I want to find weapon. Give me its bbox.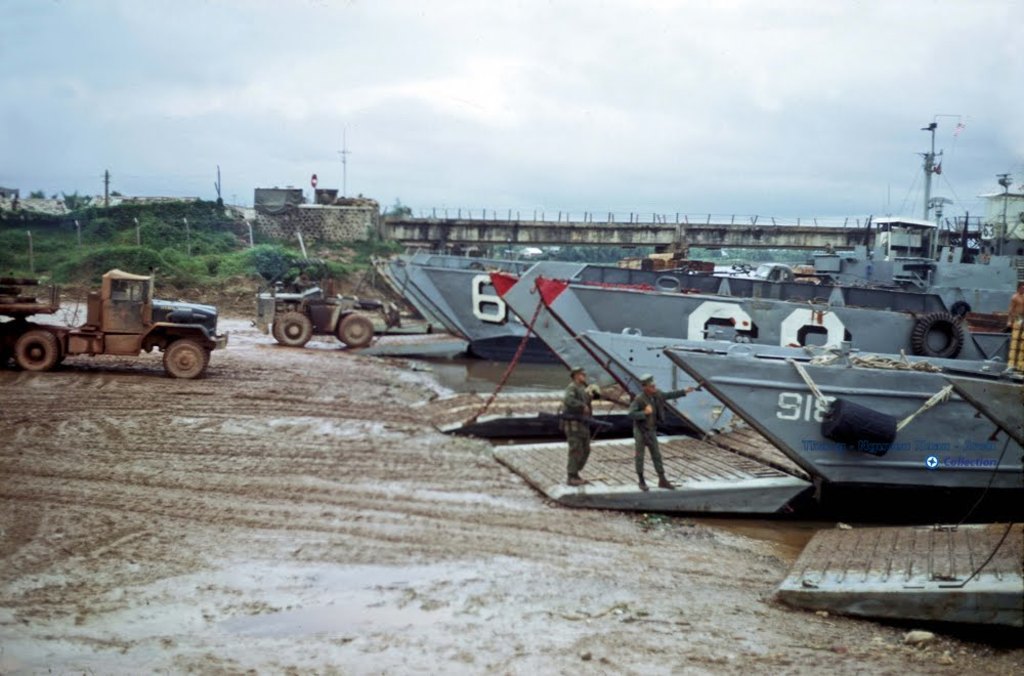
left=625, top=387, right=655, bottom=448.
